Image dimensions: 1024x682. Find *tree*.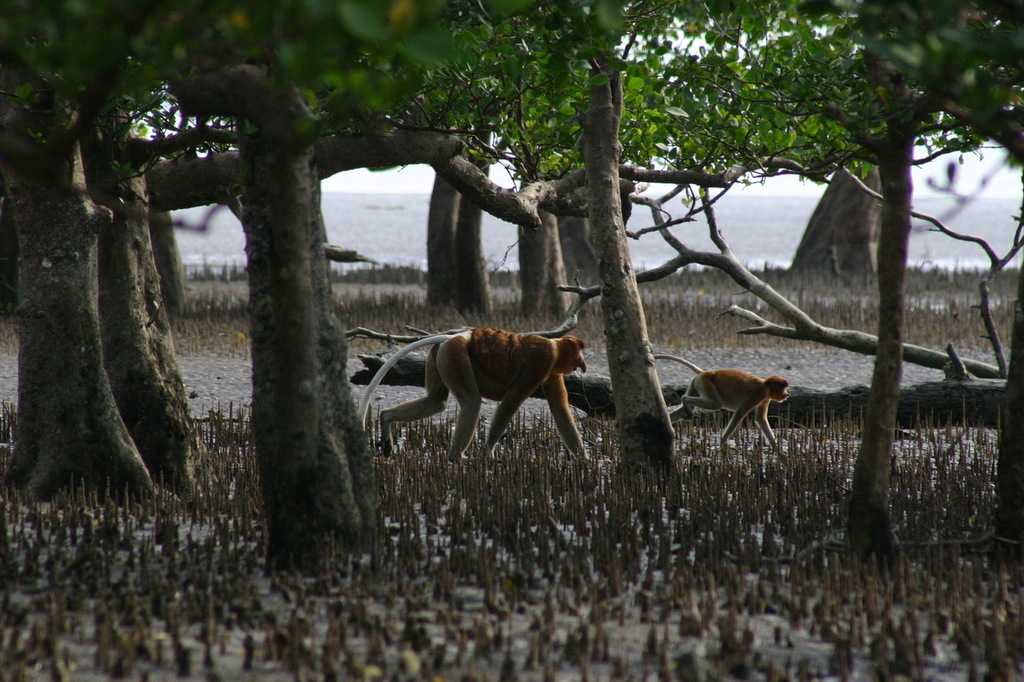
<box>183,0,369,584</box>.
